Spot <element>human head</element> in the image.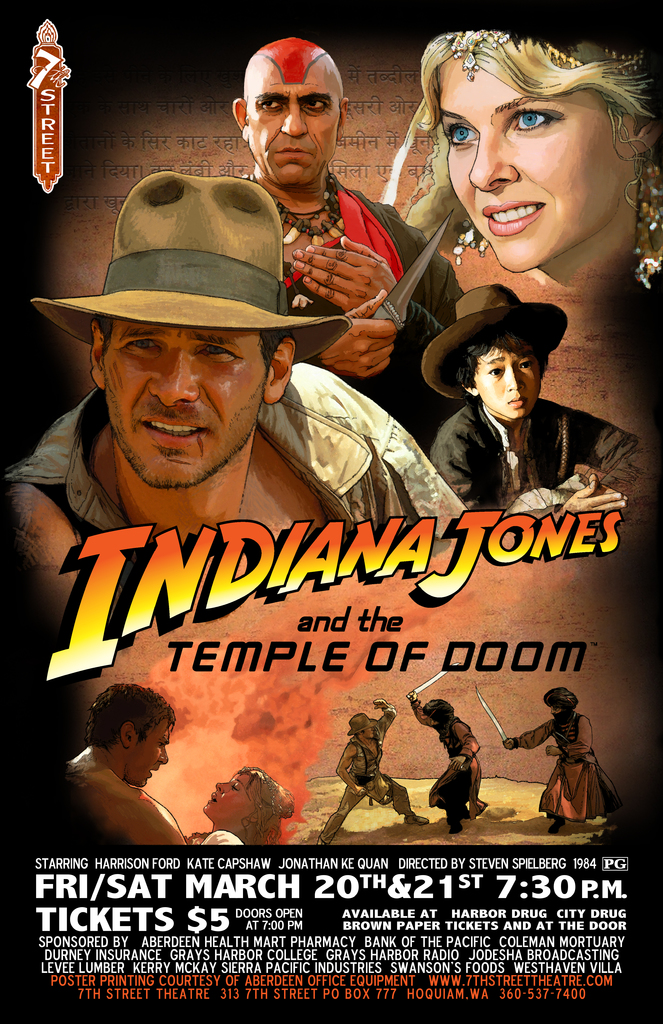
<element>human head</element> found at pyautogui.locateOnScreen(352, 713, 373, 743).
